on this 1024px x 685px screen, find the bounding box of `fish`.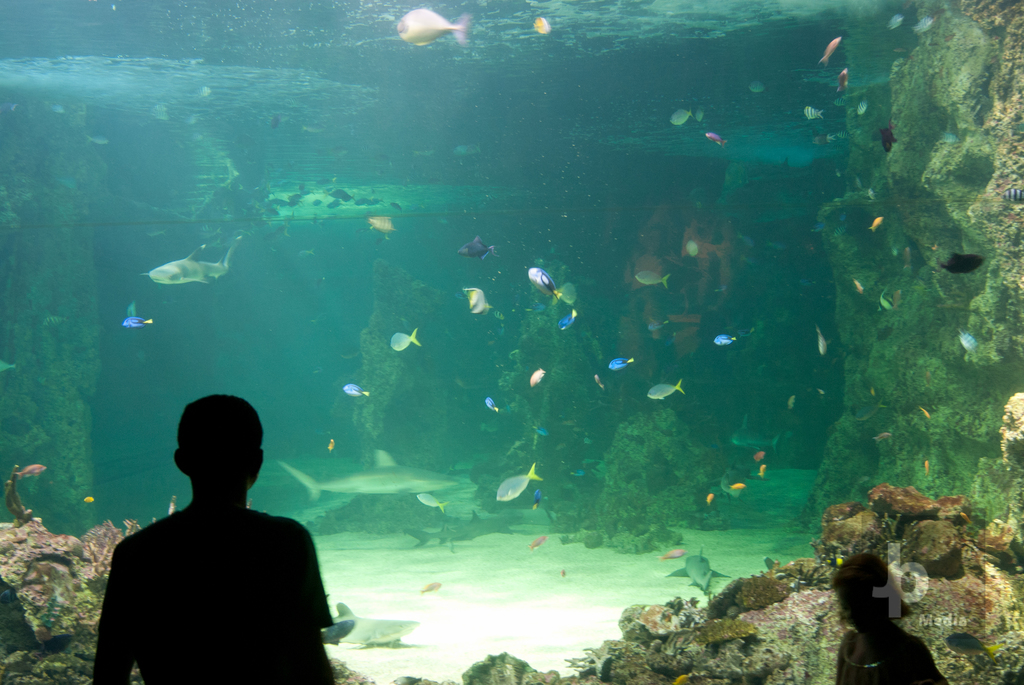
Bounding box: 463:287:493:316.
